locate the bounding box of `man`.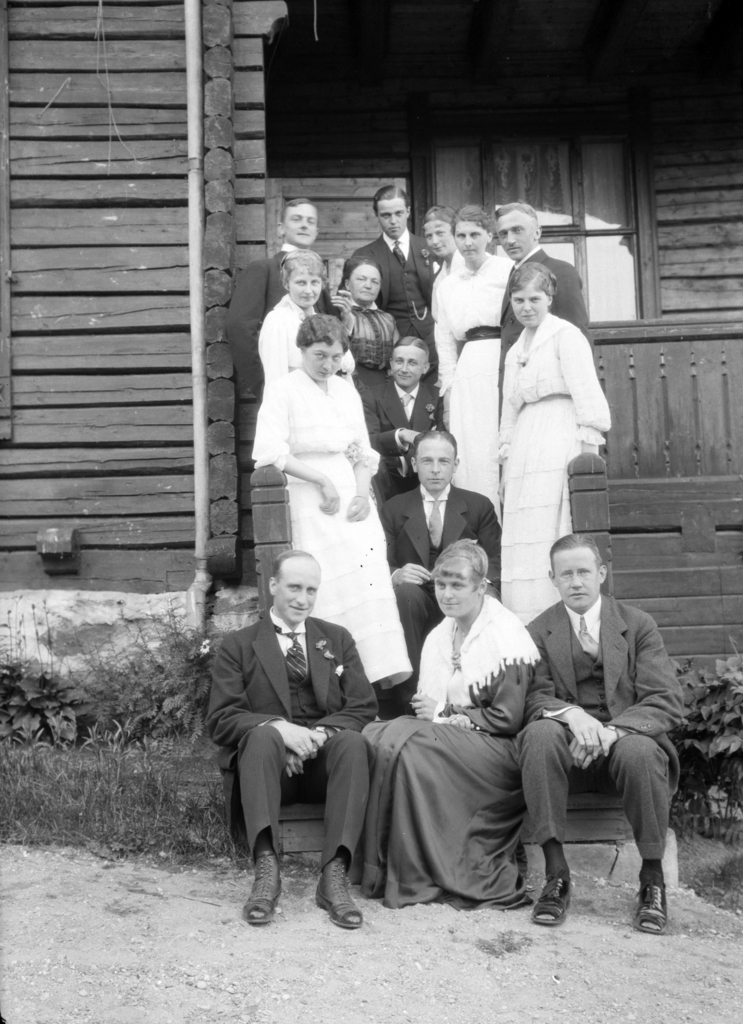
Bounding box: 503:524:706:924.
